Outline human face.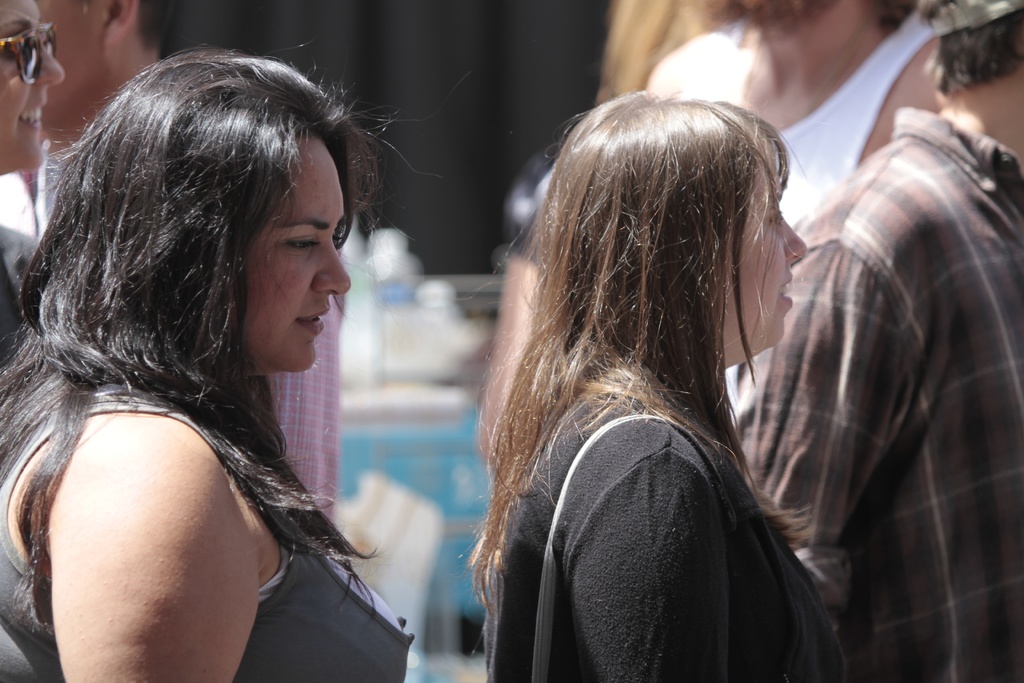
Outline: detection(40, 0, 114, 124).
